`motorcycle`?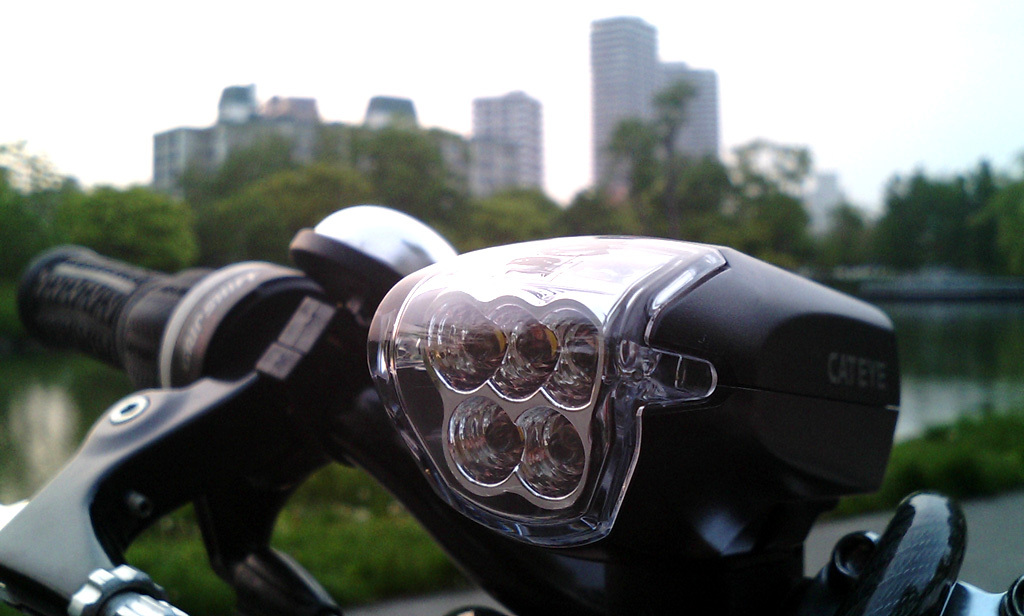
bbox=(2, 203, 1023, 615)
